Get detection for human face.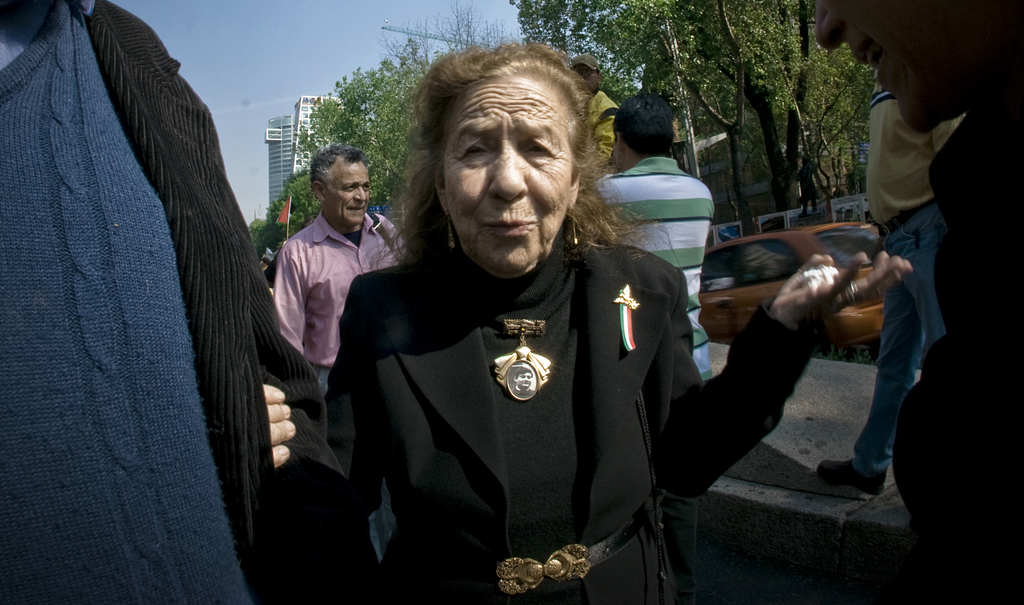
Detection: detection(325, 161, 371, 228).
